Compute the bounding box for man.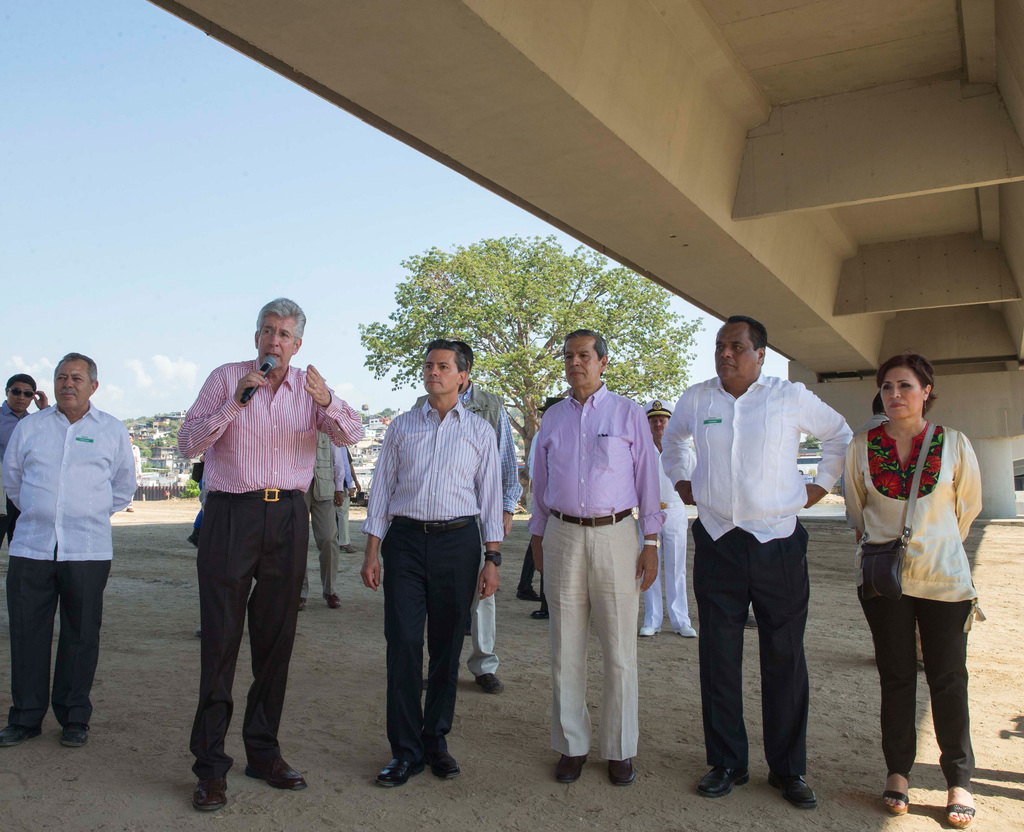
<bbox>657, 313, 853, 803</bbox>.
